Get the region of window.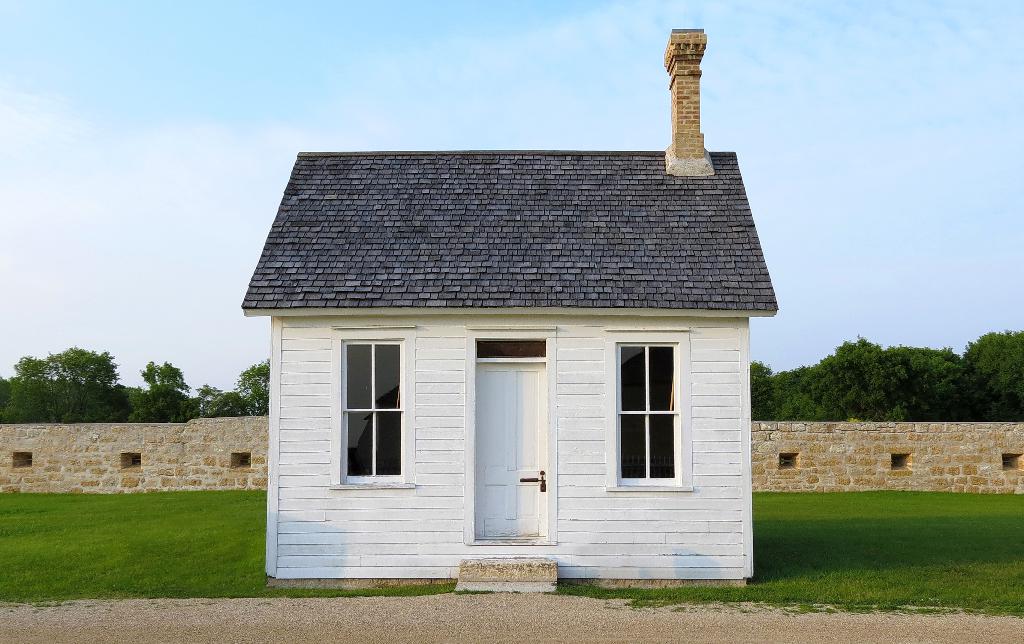
<box>339,315,423,489</box>.
